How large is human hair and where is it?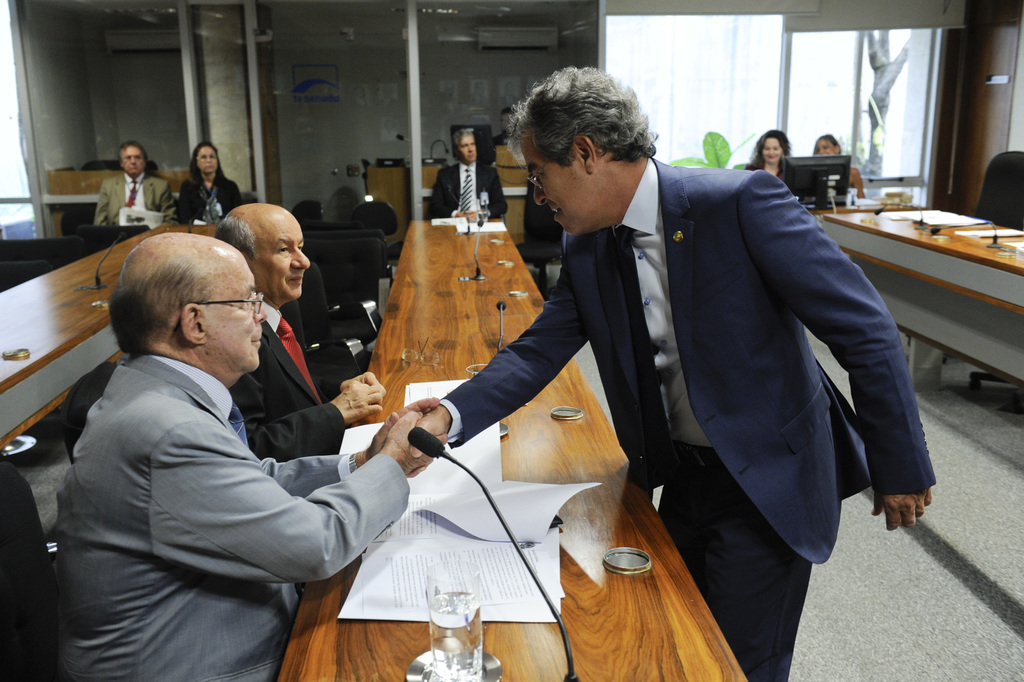
Bounding box: <region>186, 140, 226, 188</region>.
